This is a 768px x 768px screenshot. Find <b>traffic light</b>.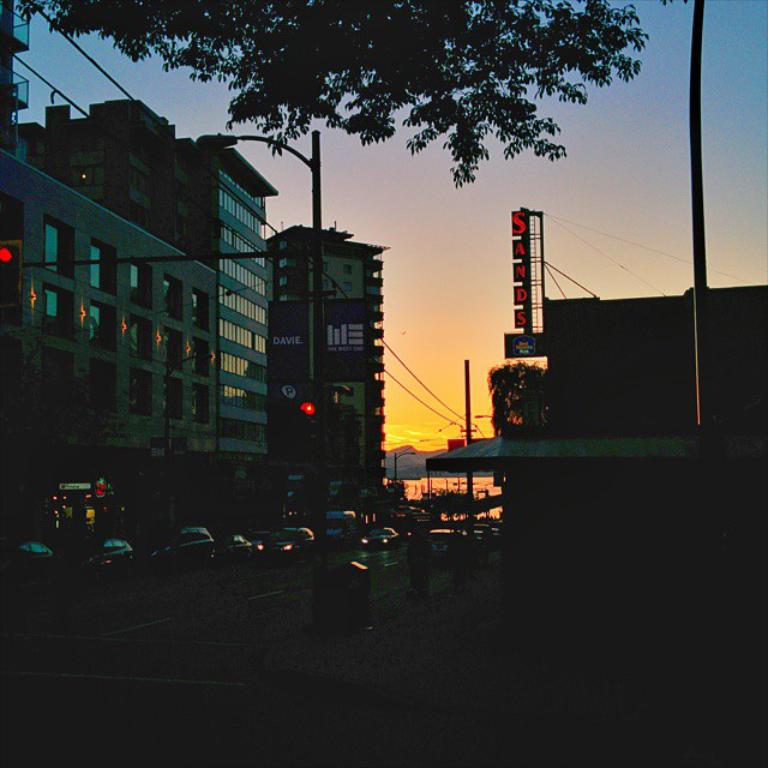
Bounding box: (left=0, top=236, right=23, bottom=305).
